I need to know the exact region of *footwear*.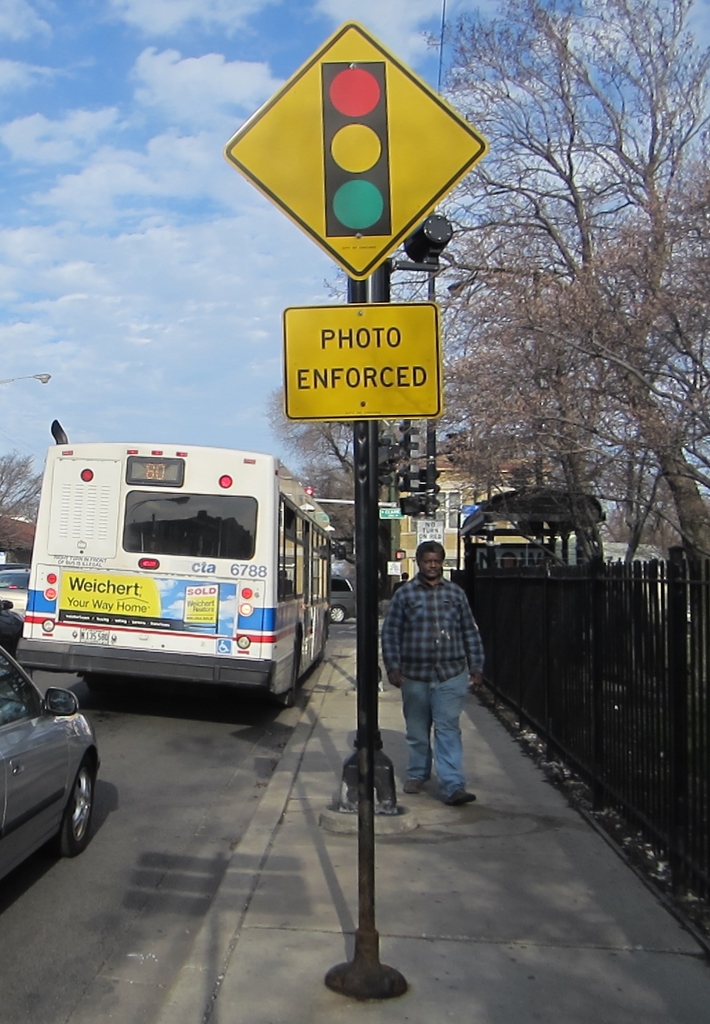
Region: 400 781 423 797.
